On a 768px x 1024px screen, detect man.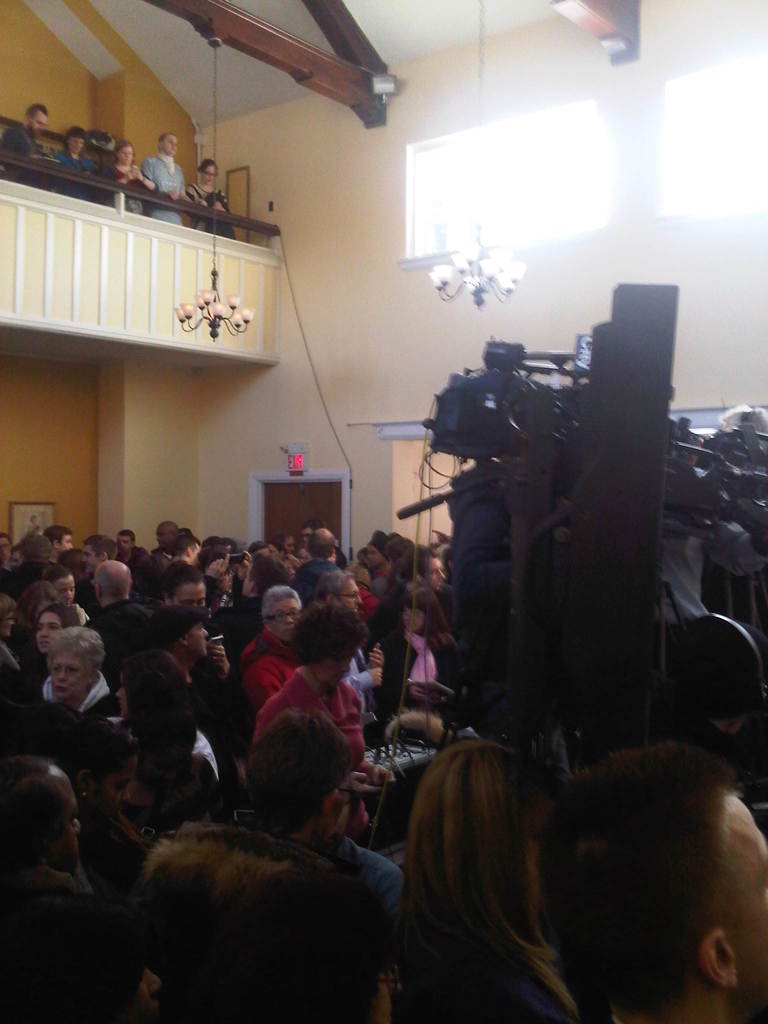
{"x1": 0, "y1": 620, "x2": 122, "y2": 812}.
